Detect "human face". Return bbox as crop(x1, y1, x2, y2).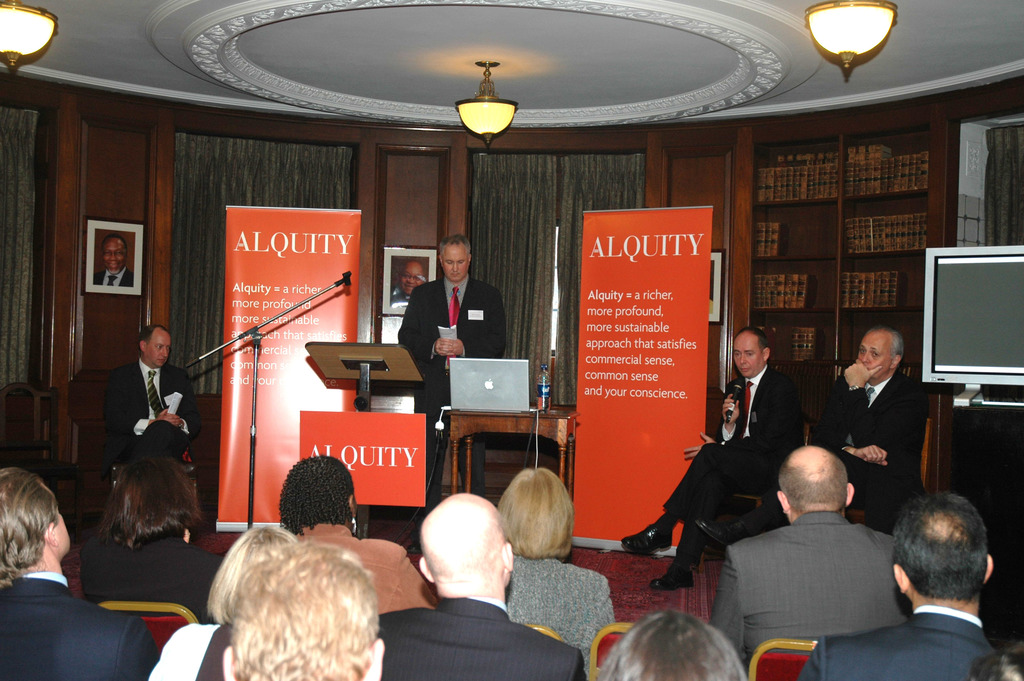
crop(102, 238, 124, 270).
